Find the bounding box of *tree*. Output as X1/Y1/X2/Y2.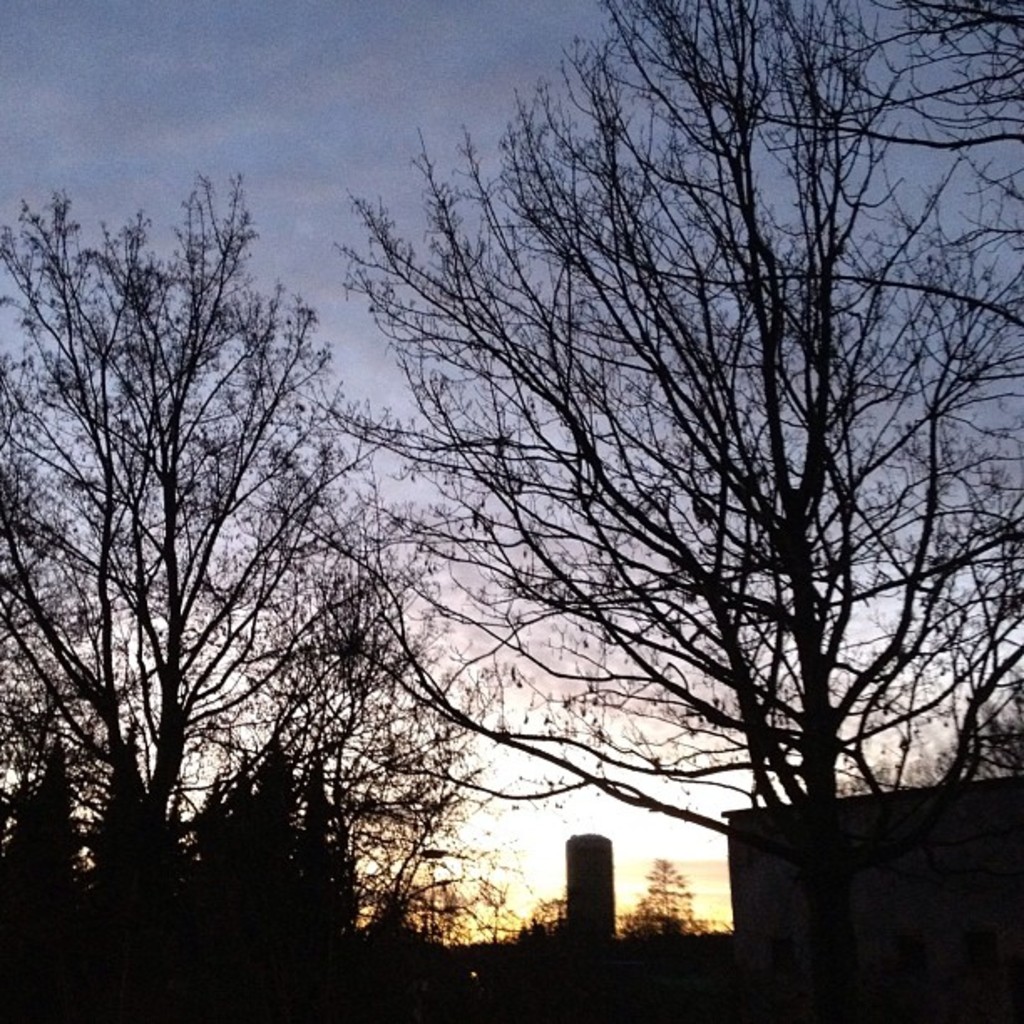
207/0/999/1007.
